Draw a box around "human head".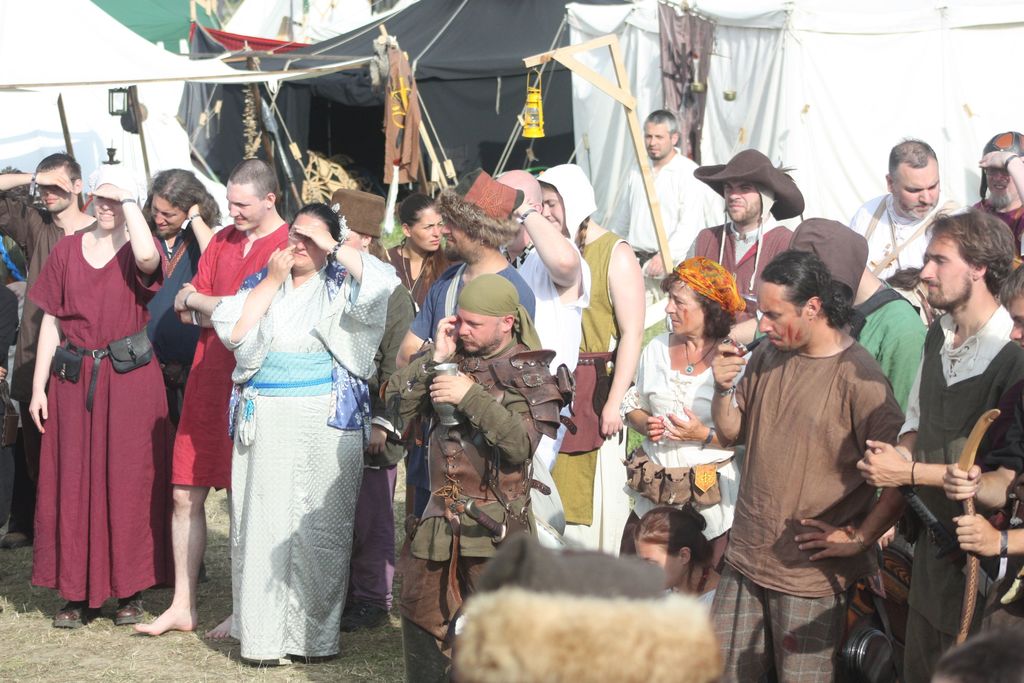
Rect(981, 131, 1023, 208).
